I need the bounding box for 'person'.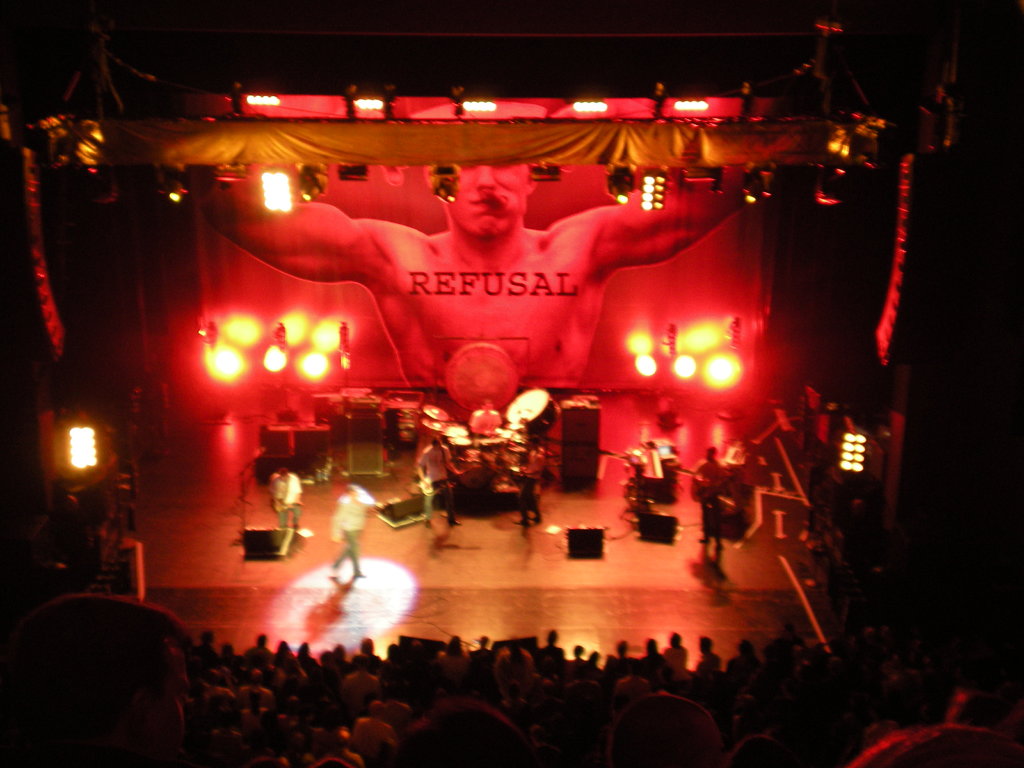
Here it is: {"left": 690, "top": 447, "right": 724, "bottom": 556}.
